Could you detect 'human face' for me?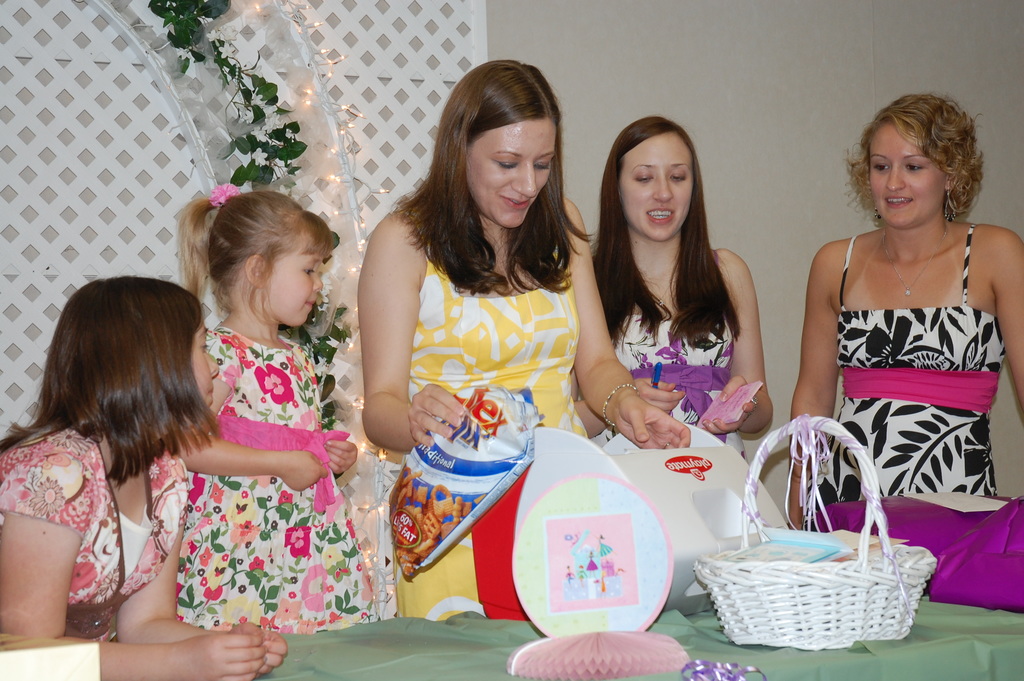
Detection result: (195,320,218,400).
